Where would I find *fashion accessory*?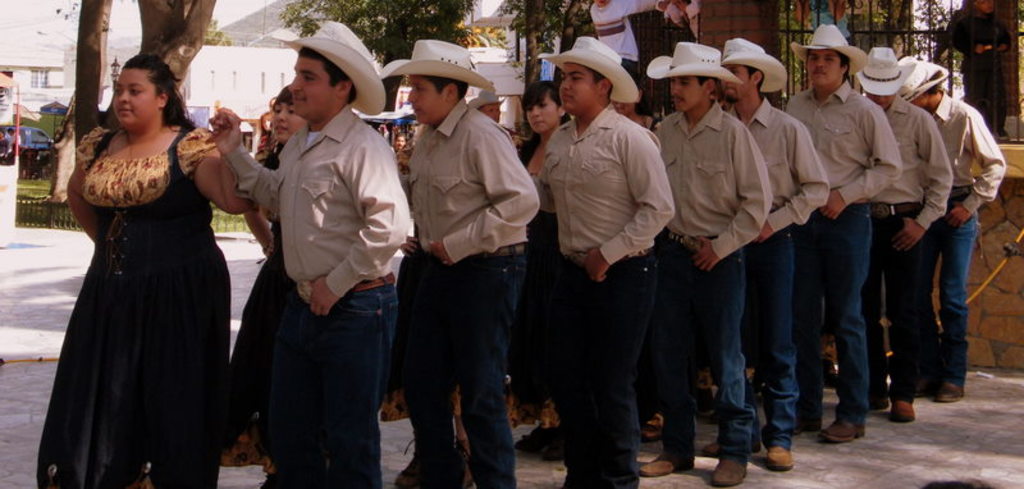
At (x1=746, y1=371, x2=764, y2=402).
